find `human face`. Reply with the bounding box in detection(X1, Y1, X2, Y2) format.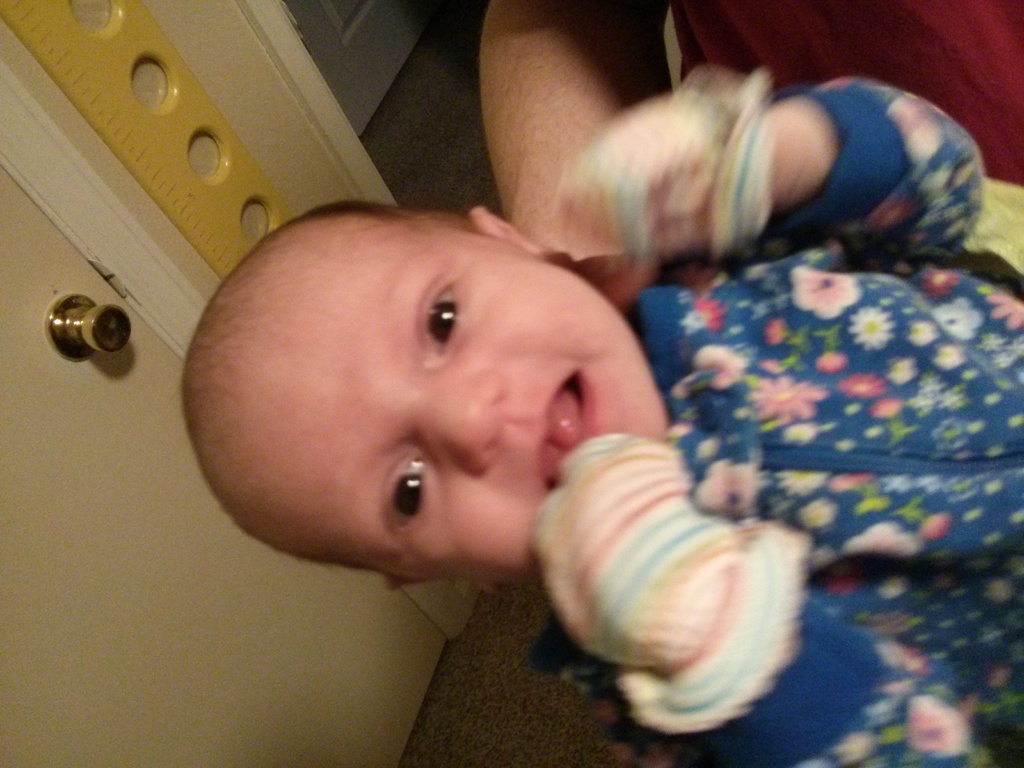
detection(205, 211, 665, 591).
